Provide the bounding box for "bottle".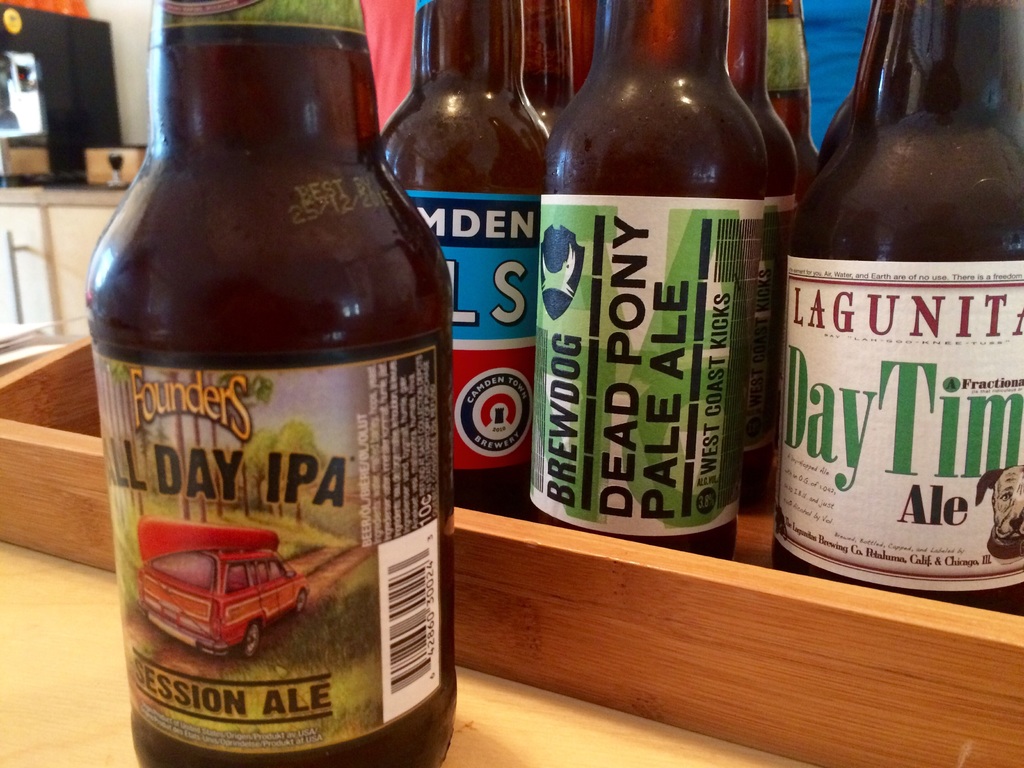
[771,0,1023,632].
